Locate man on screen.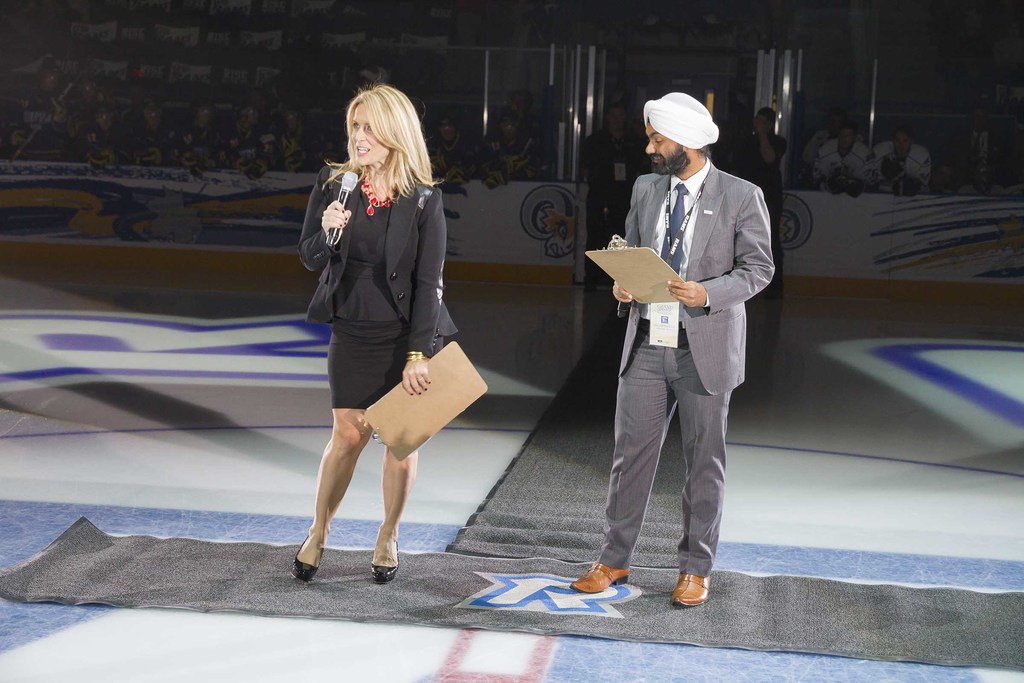
On screen at 594/68/776/597.
